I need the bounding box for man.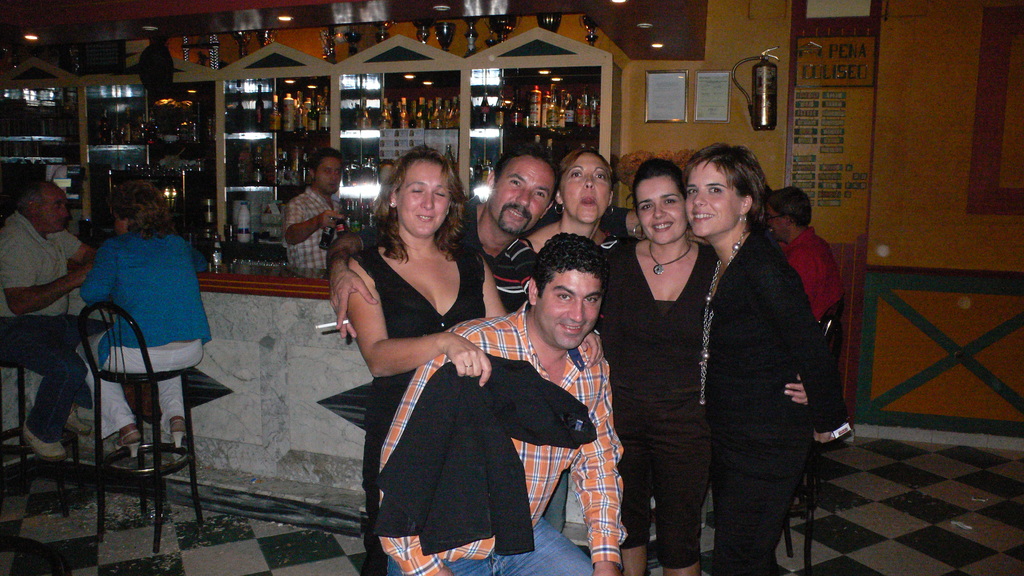
Here it is: (327,144,558,313).
